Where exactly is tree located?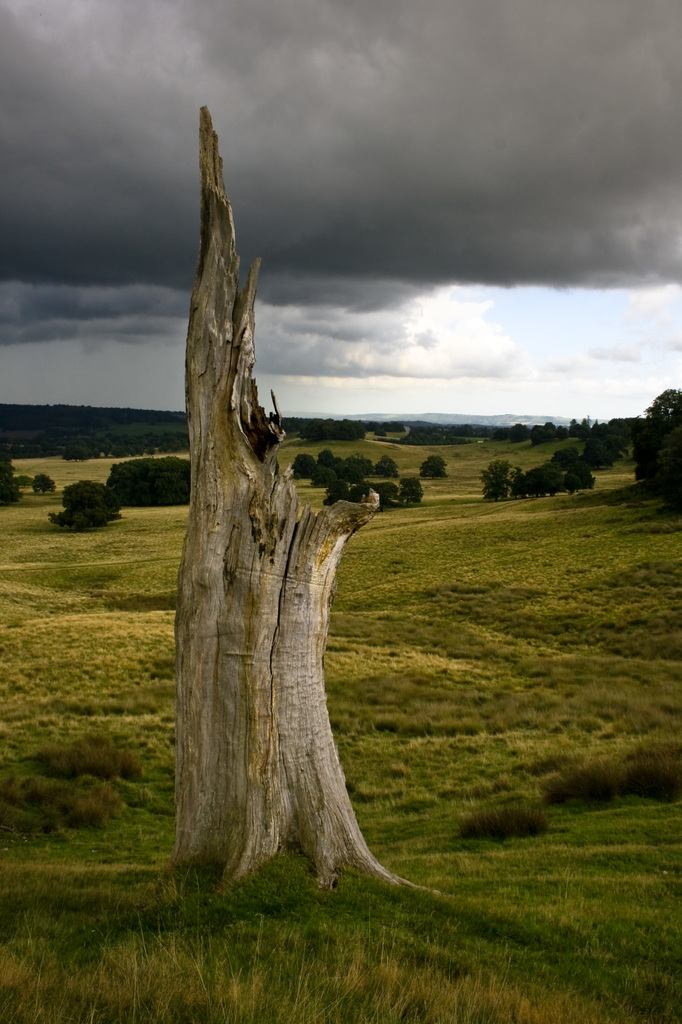
Its bounding box is (left=171, top=116, right=384, bottom=893).
